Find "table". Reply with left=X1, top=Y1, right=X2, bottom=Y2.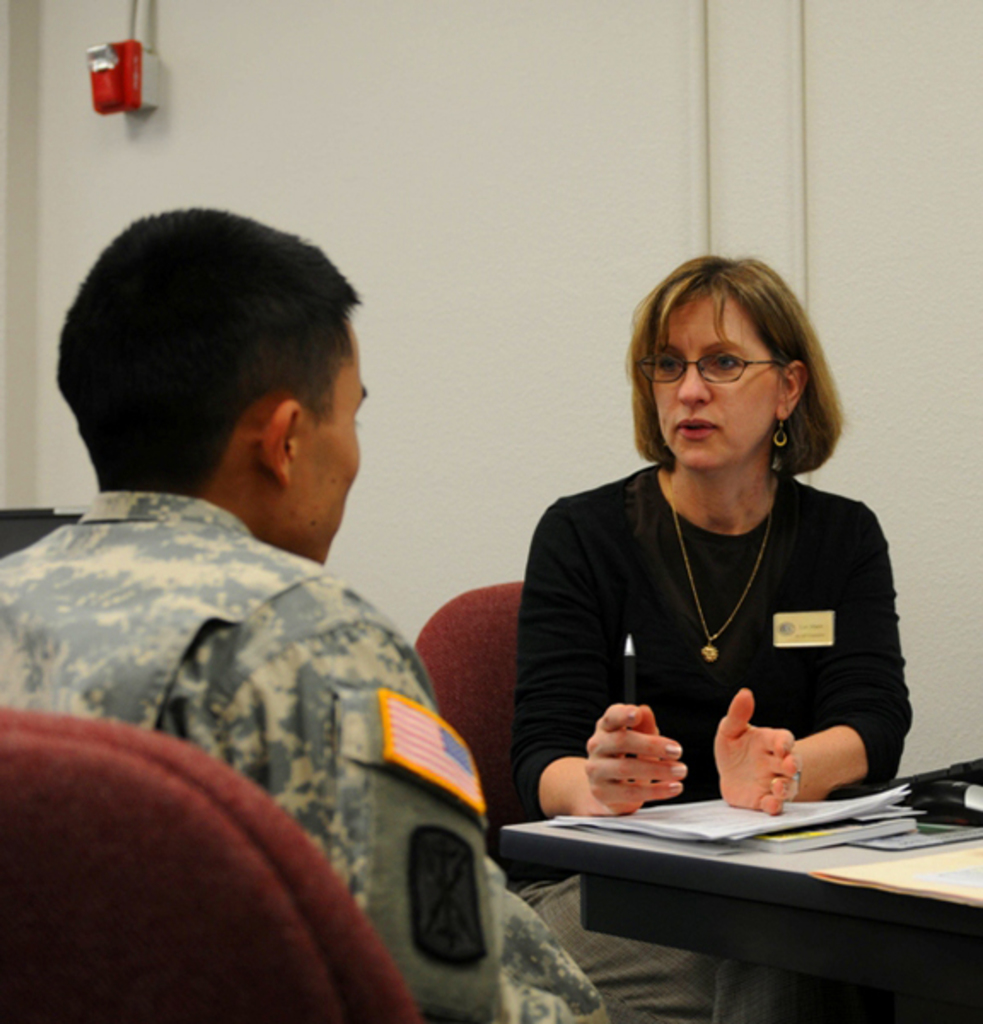
left=521, top=727, right=957, bottom=1023.
